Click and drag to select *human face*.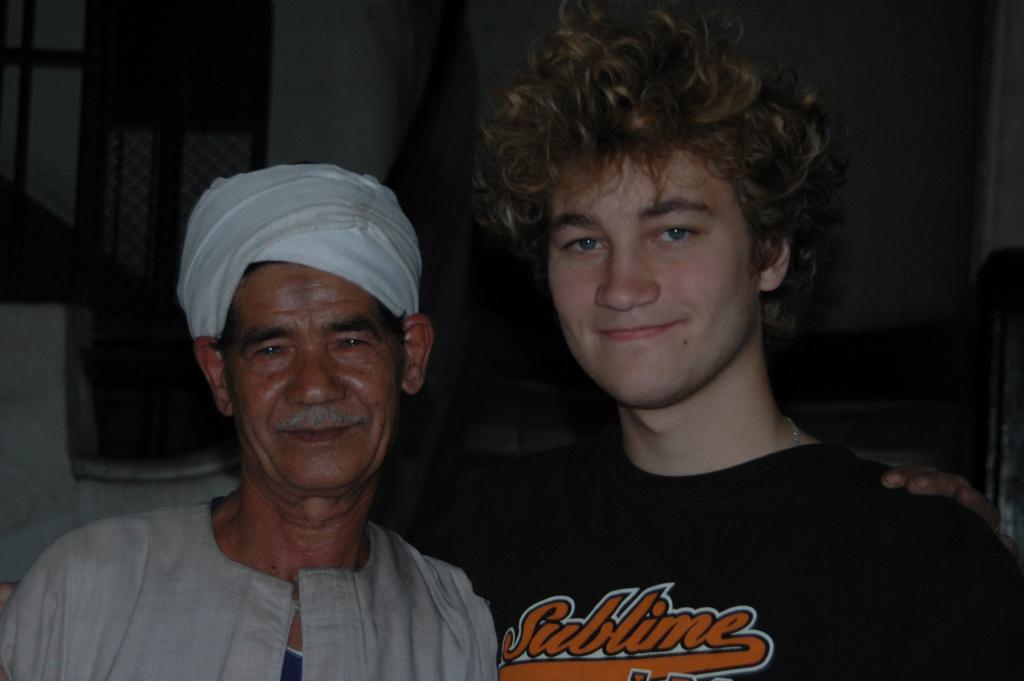
Selection: pyautogui.locateOnScreen(547, 148, 761, 400).
